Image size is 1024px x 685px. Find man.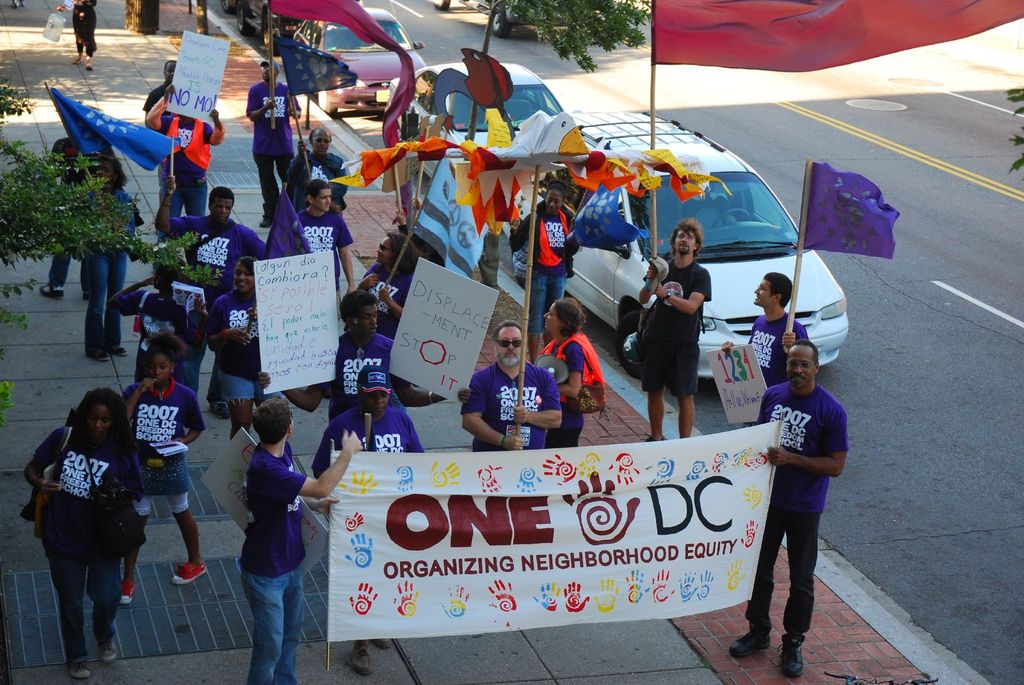
<box>312,365,422,673</box>.
